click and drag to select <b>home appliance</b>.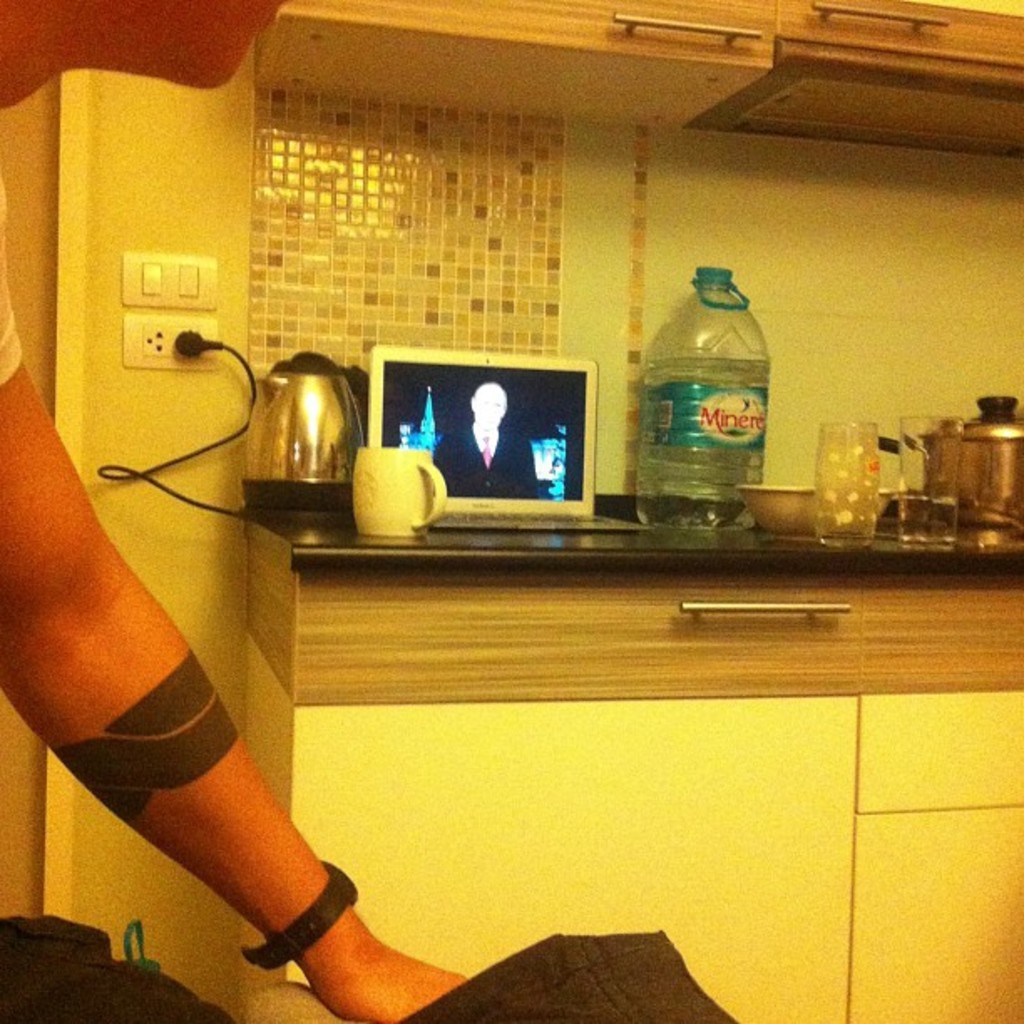
Selection: bbox=[95, 330, 370, 517].
